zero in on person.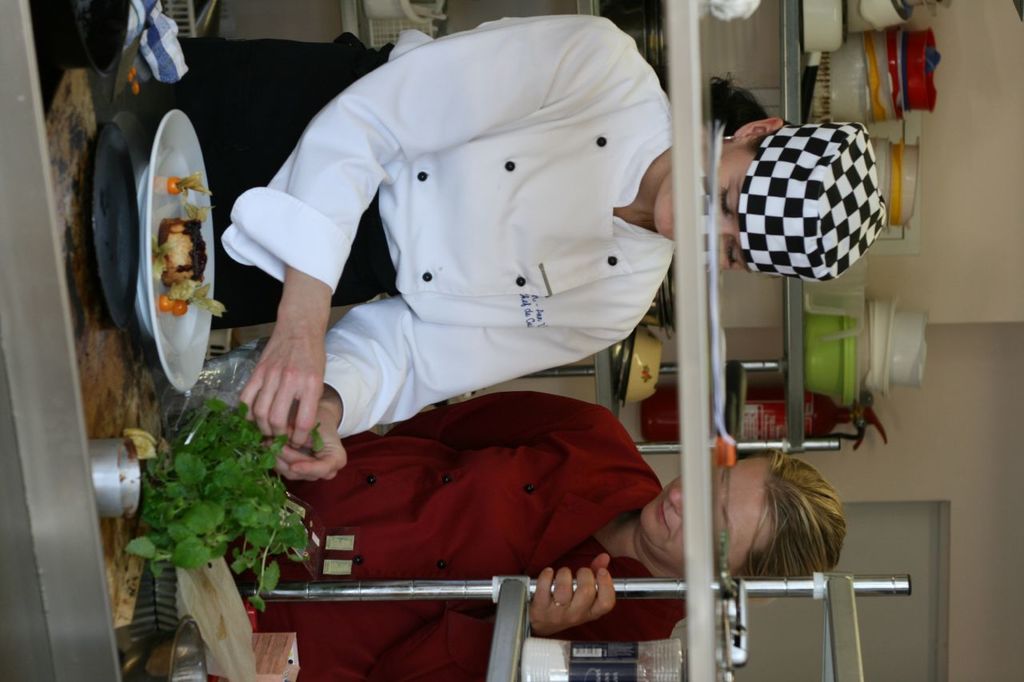
Zeroed in: (left=225, top=391, right=846, bottom=681).
